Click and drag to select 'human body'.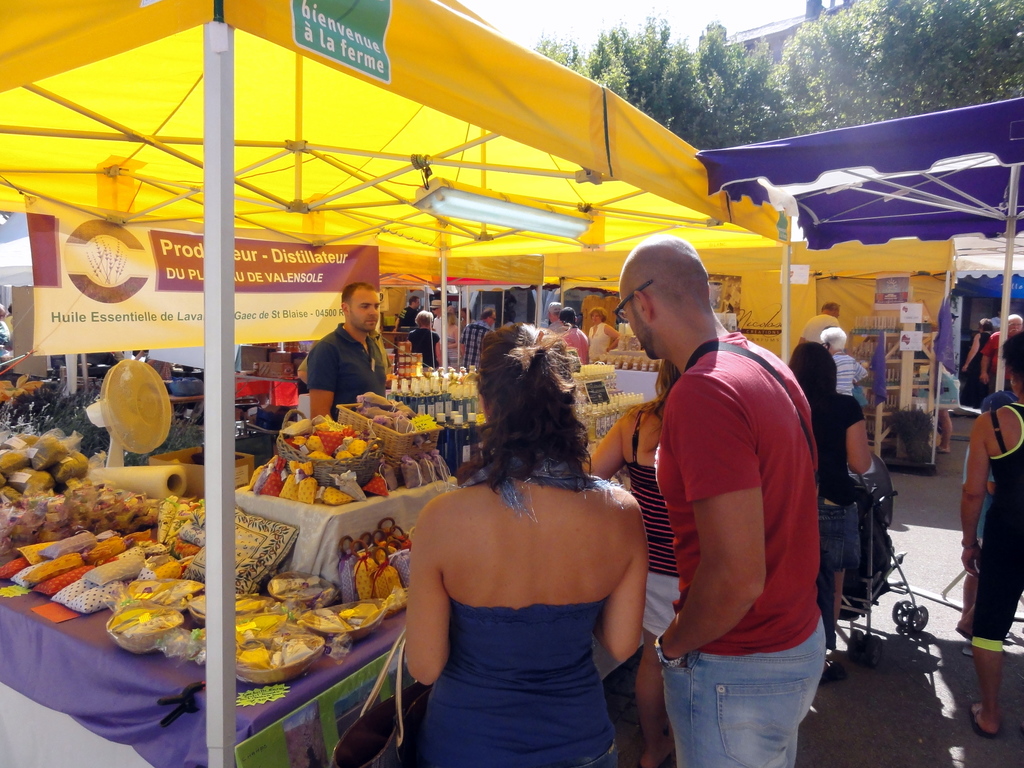
Selection: bbox=[604, 214, 828, 767].
